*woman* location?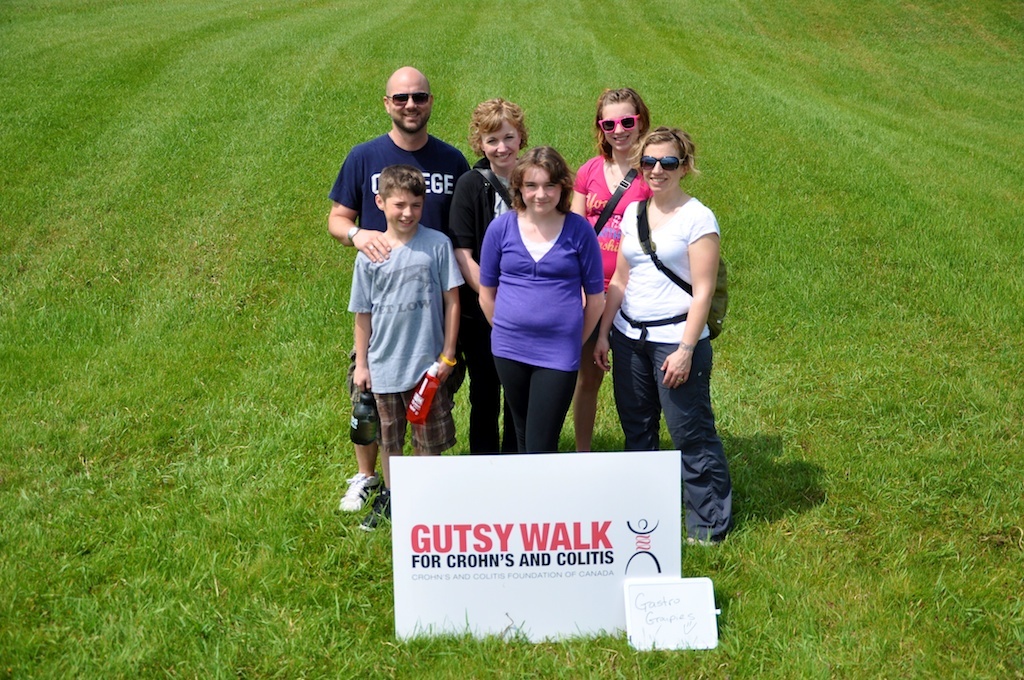
(left=573, top=80, right=652, bottom=451)
